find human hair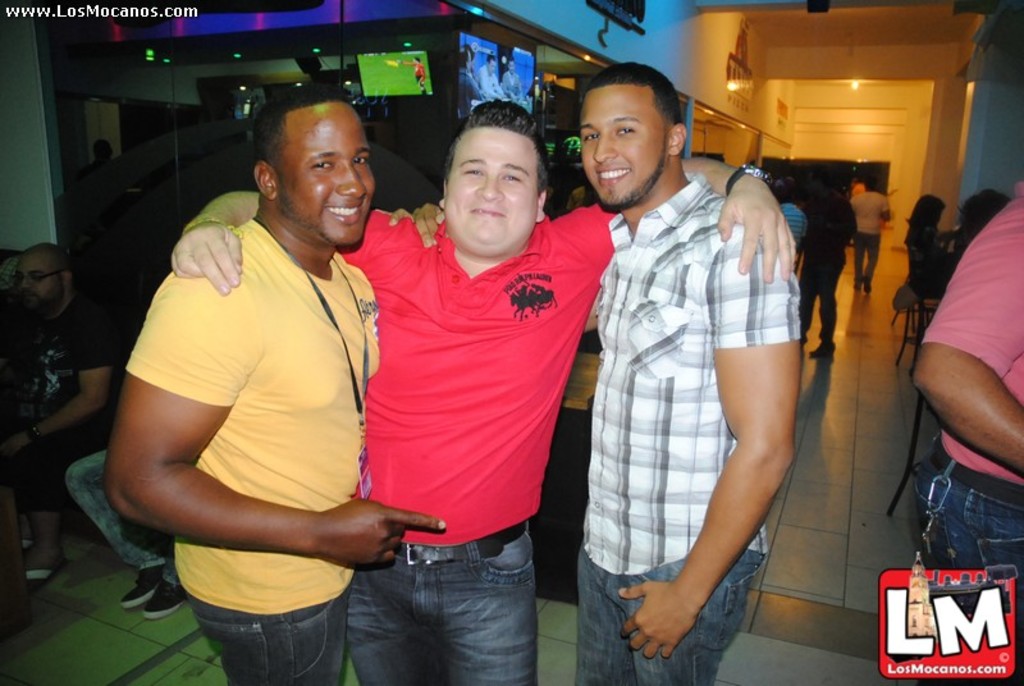
bbox=(864, 177, 878, 191)
